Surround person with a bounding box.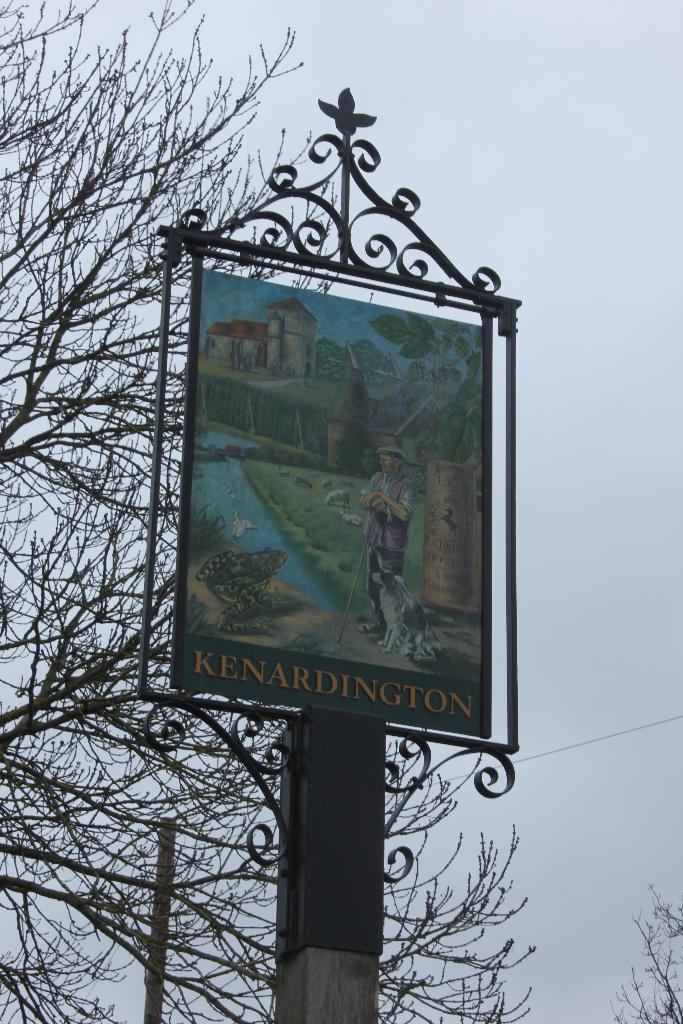
<box>357,442,420,636</box>.
